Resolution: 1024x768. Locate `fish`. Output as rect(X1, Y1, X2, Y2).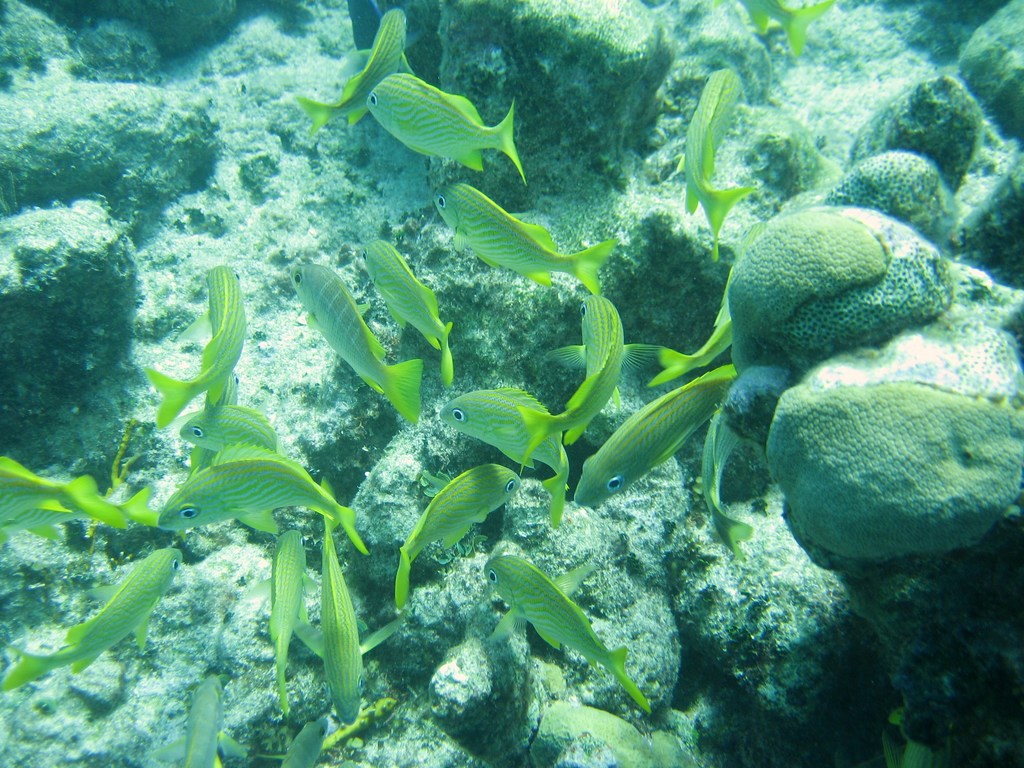
rect(700, 404, 753, 560).
